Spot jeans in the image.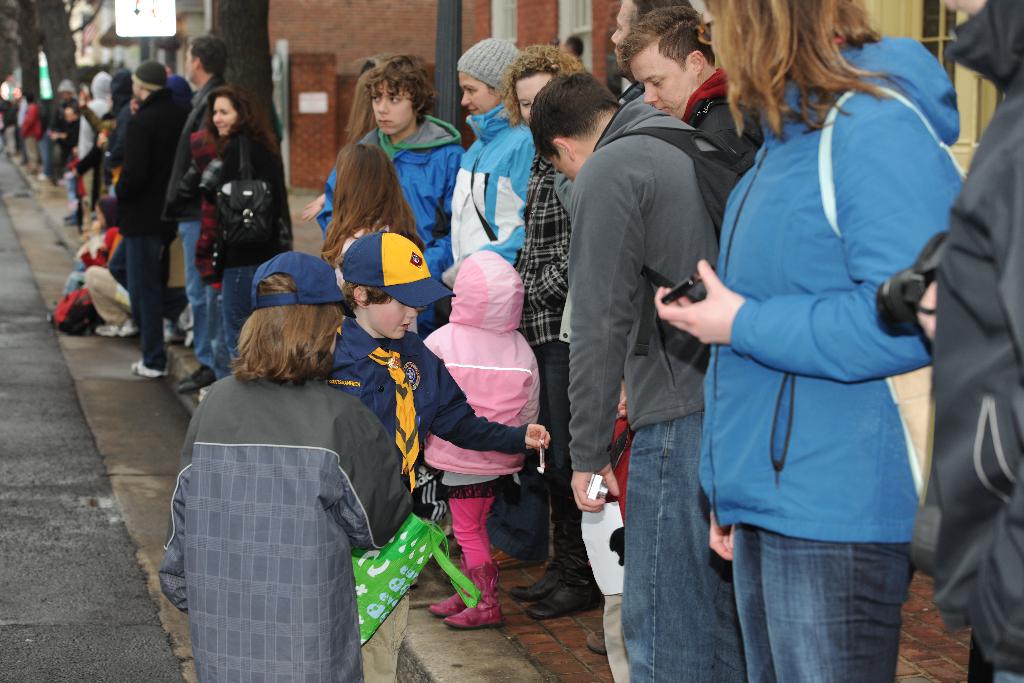
jeans found at 623, 409, 728, 679.
